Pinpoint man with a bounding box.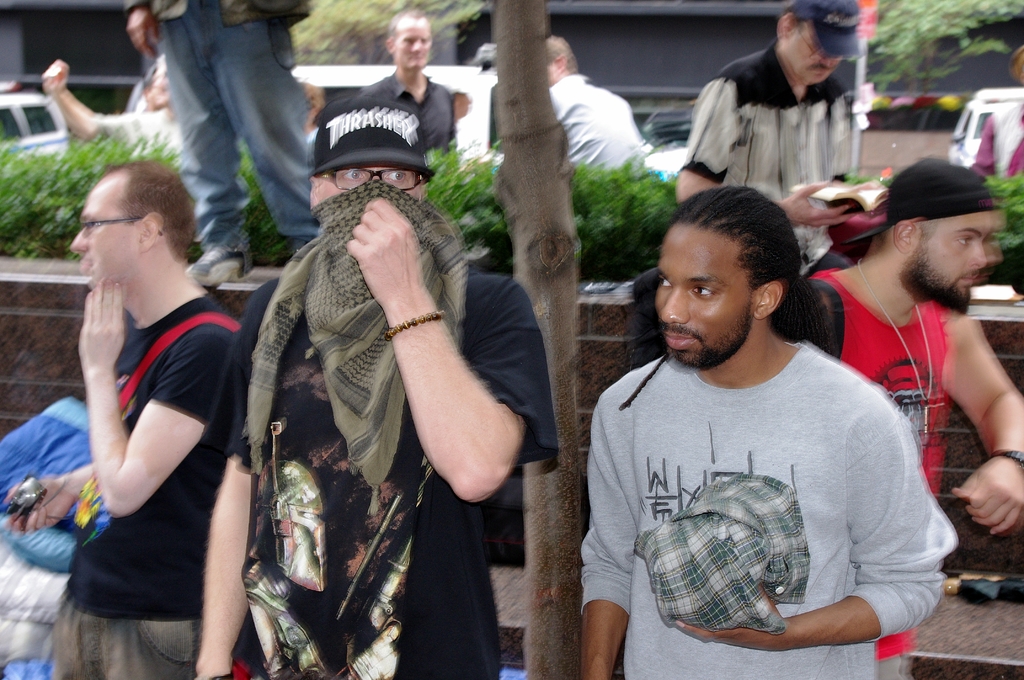
region(547, 35, 655, 158).
